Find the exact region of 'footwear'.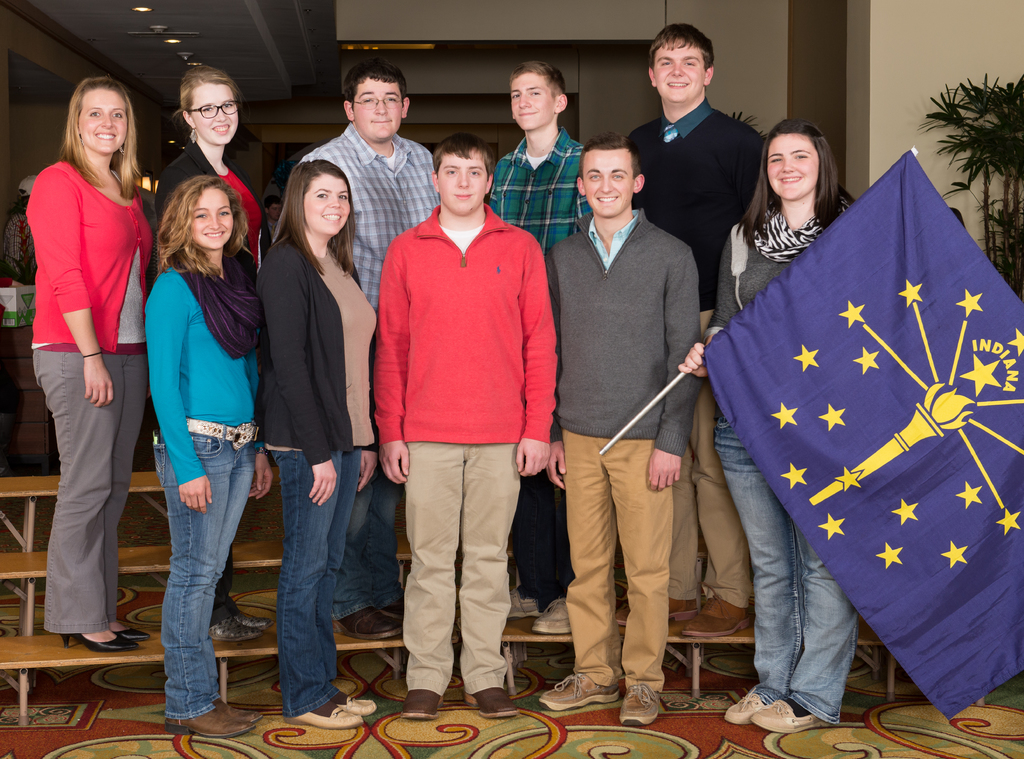
Exact region: x1=225 y1=605 x2=274 y2=634.
